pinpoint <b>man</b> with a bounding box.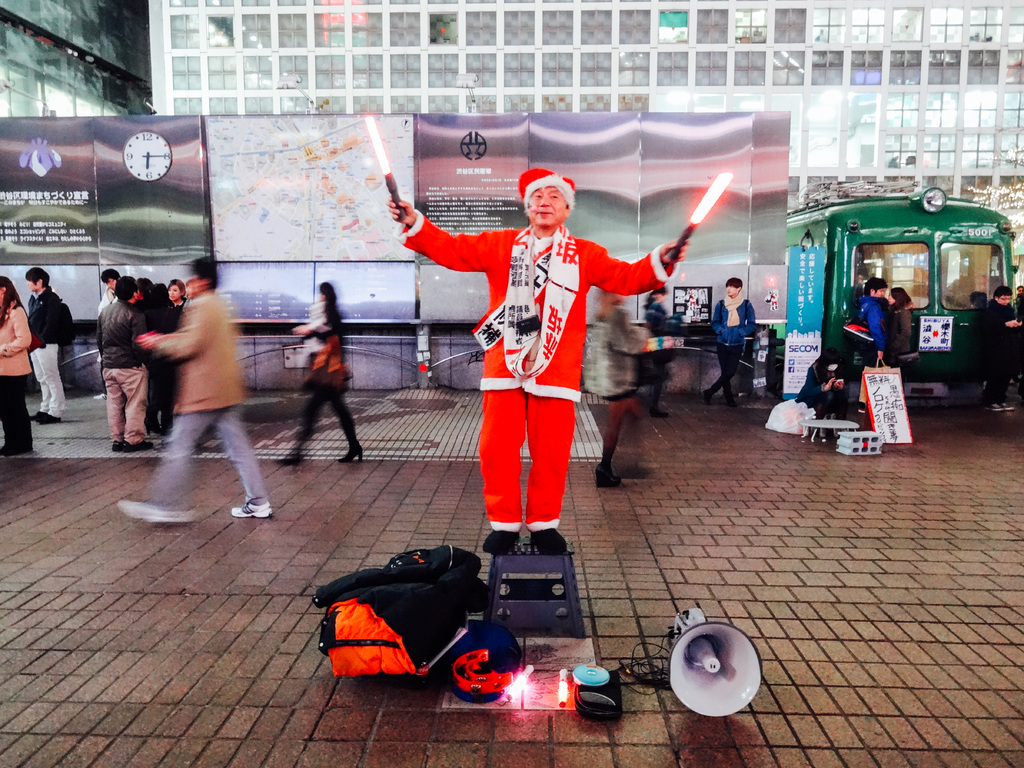
{"x1": 704, "y1": 276, "x2": 753, "y2": 402}.
